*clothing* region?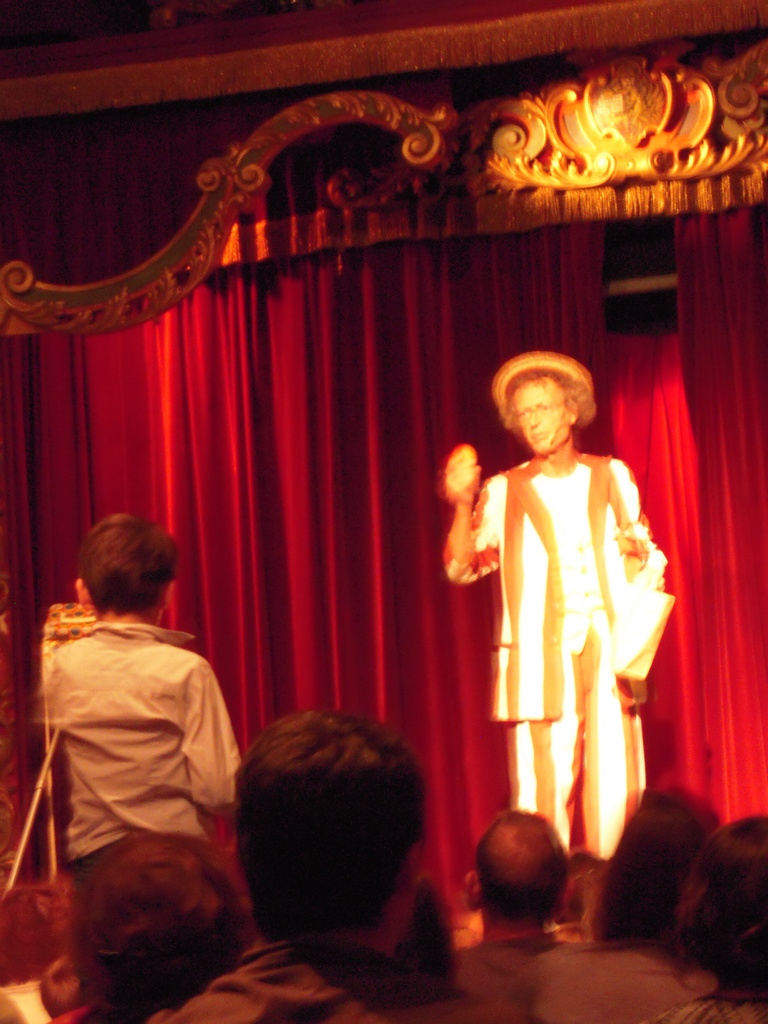
pyautogui.locateOnScreen(643, 984, 767, 1021)
